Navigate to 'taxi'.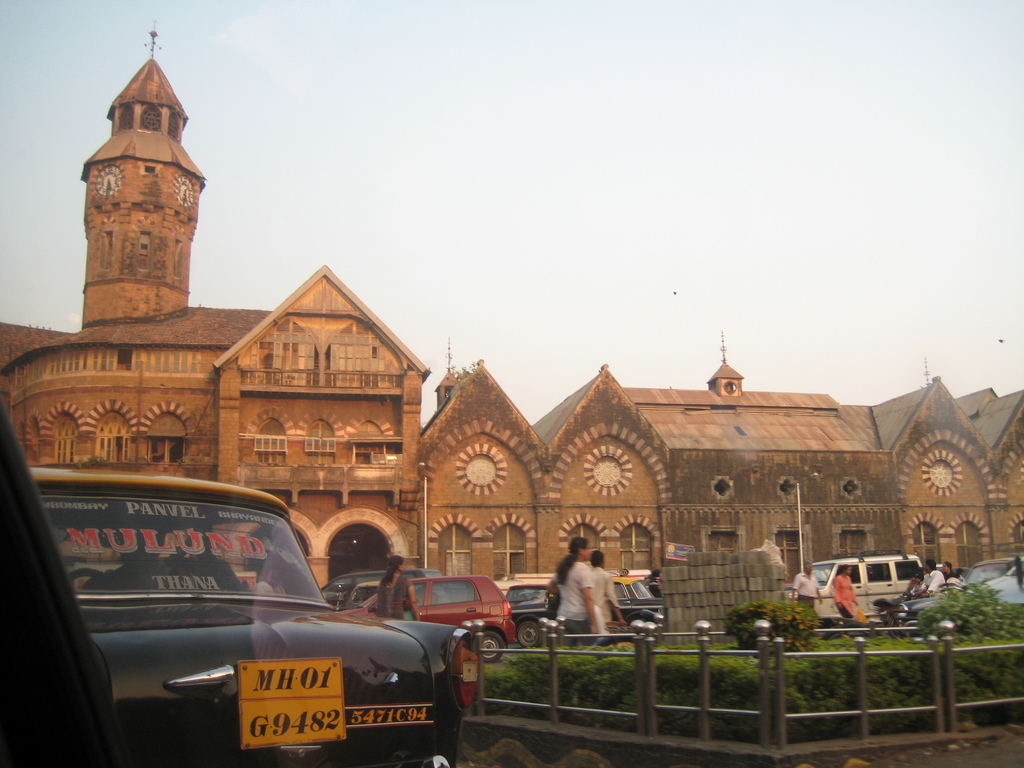
Navigation target: l=609, t=570, r=666, b=623.
